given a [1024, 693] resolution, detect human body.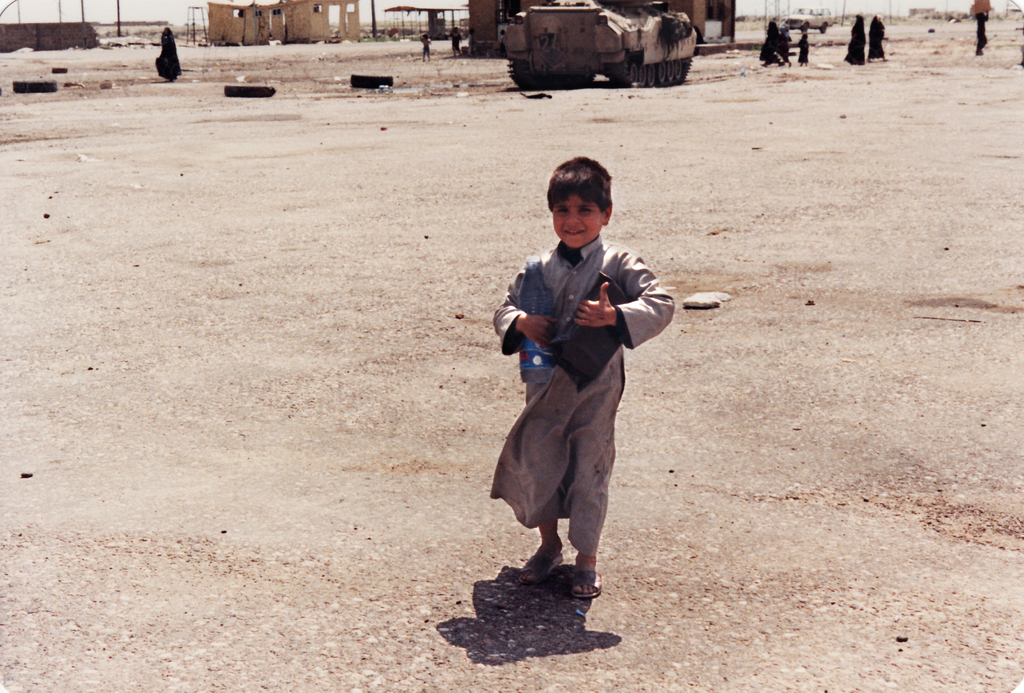
pyautogui.locateOnScreen(792, 41, 811, 65).
